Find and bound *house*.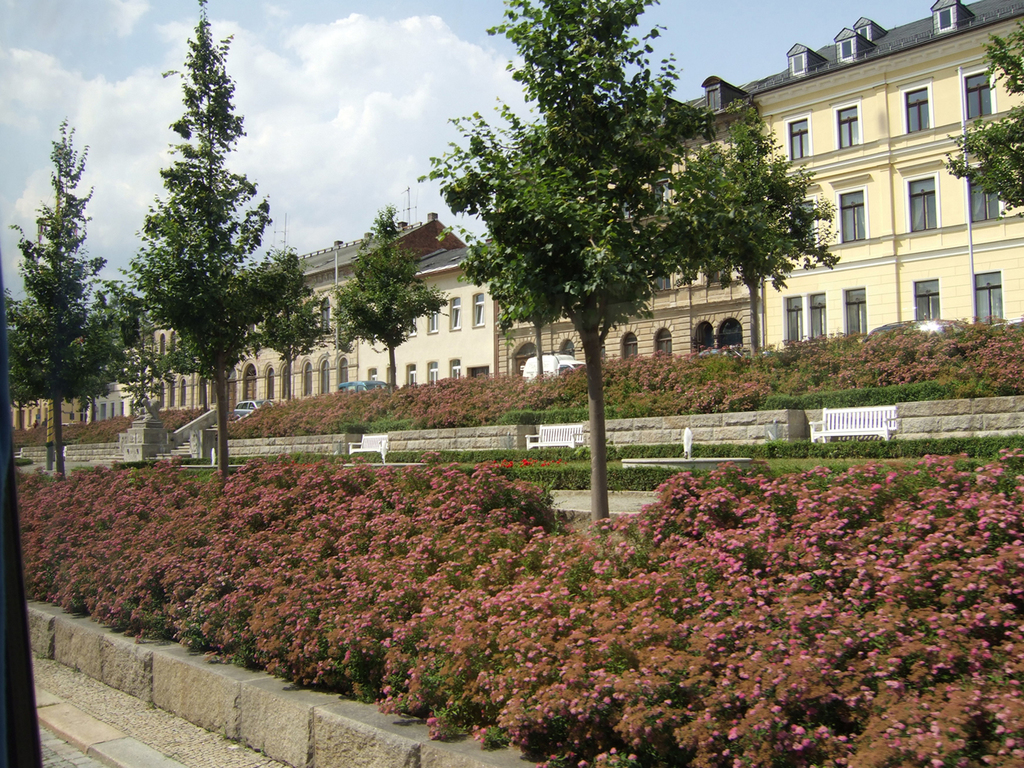
Bound: select_region(287, 265, 346, 385).
